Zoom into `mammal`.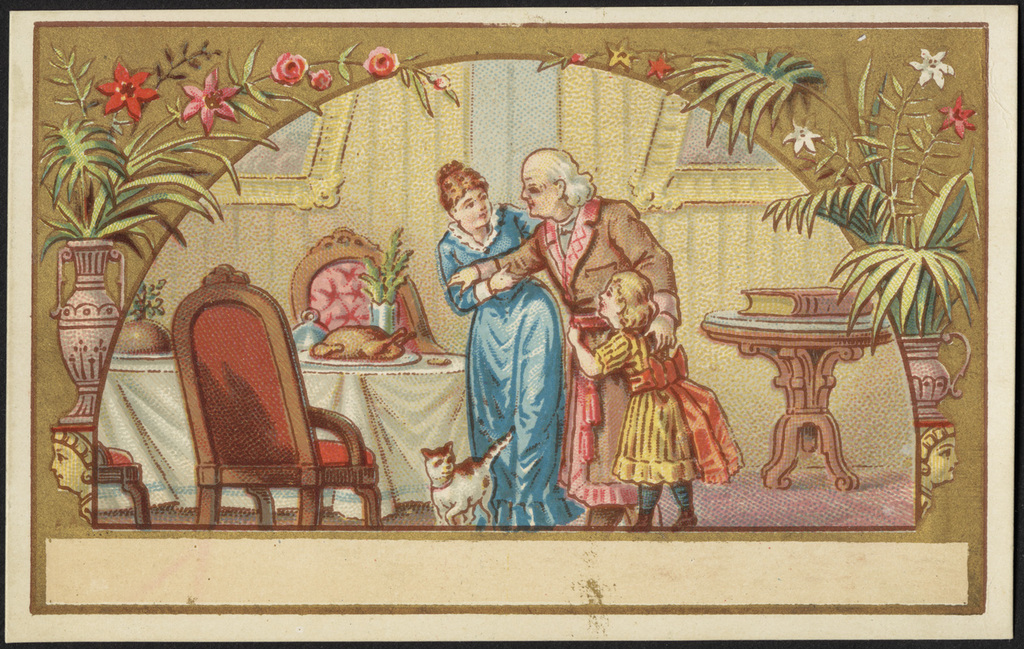
Zoom target: (410,444,526,513).
